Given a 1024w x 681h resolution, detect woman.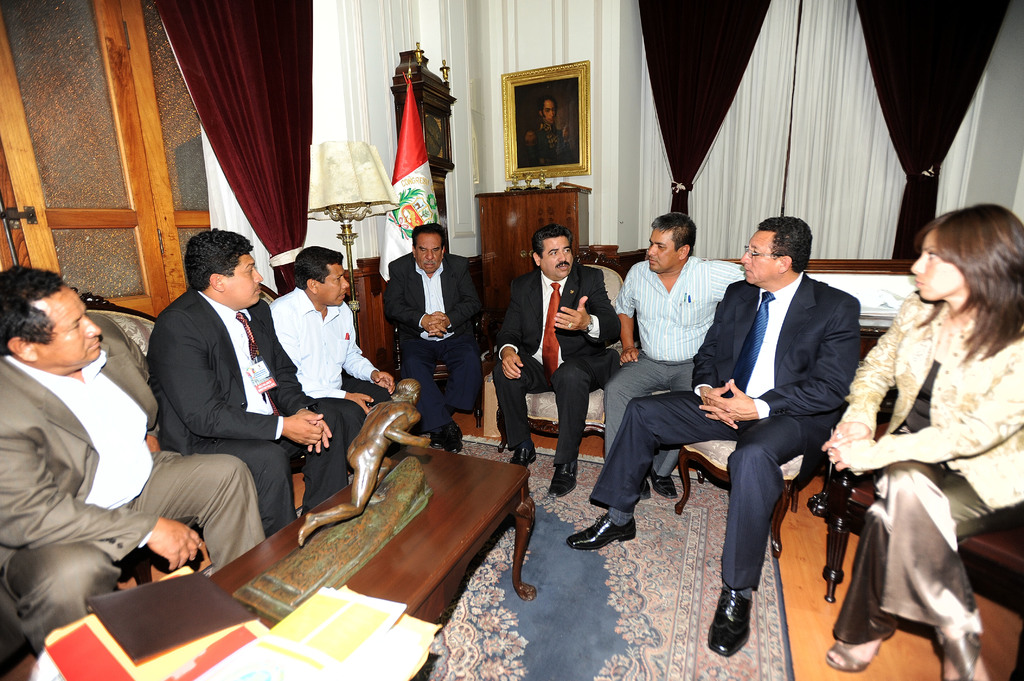
{"x1": 811, "y1": 200, "x2": 1023, "y2": 680}.
